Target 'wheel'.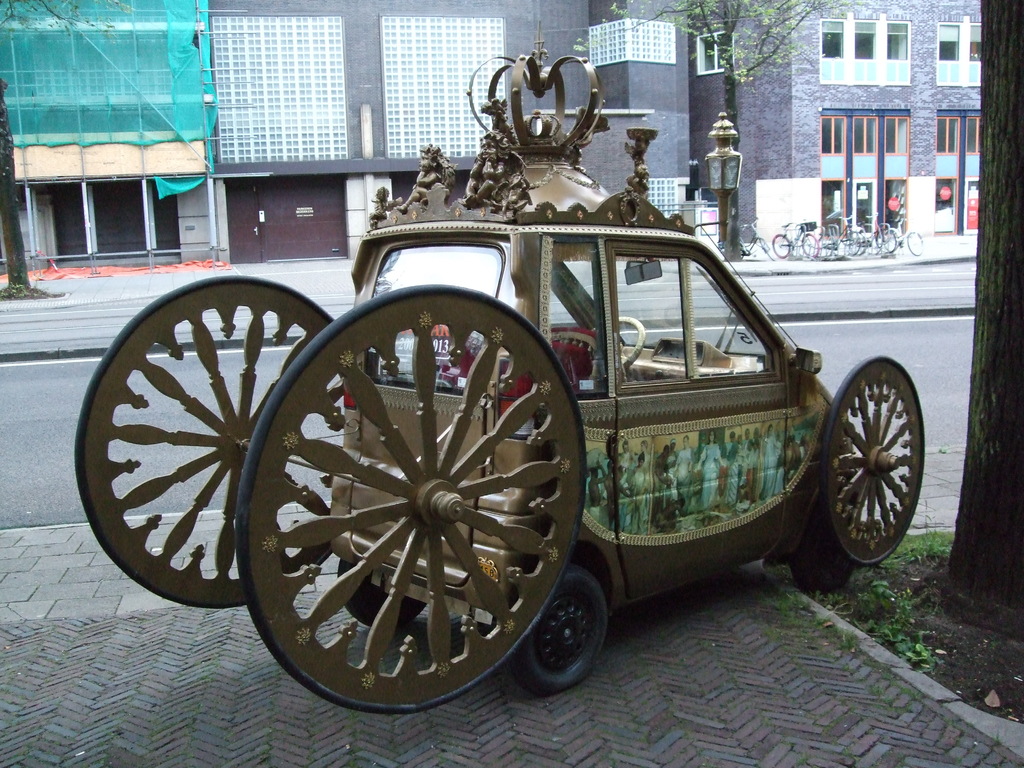
Target region: left=843, top=232, right=860, bottom=257.
